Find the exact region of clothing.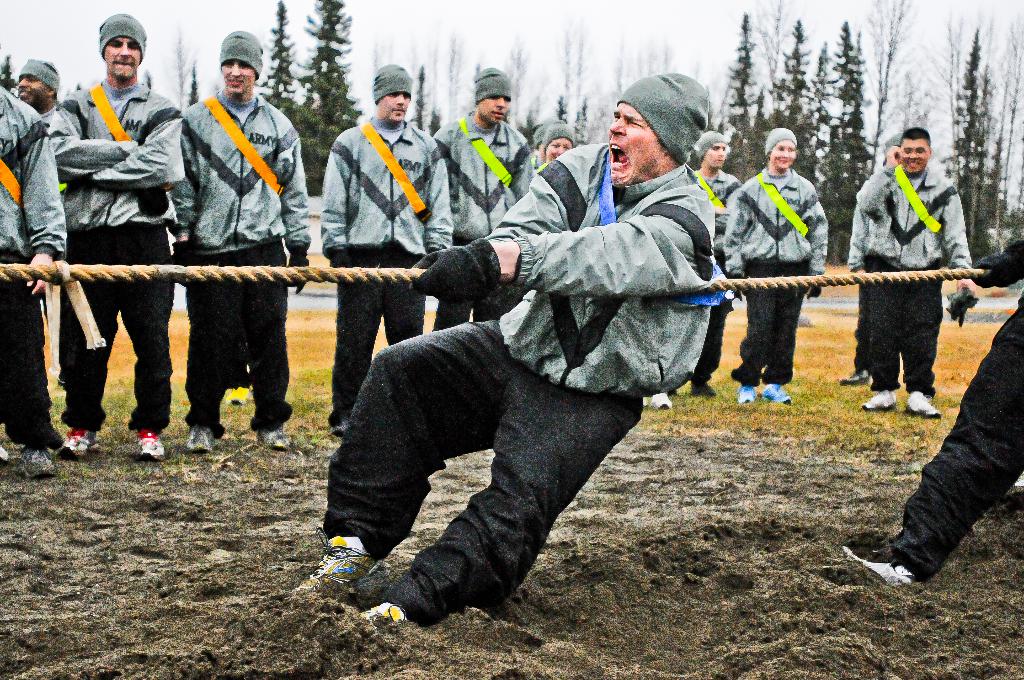
Exact region: 497 172 714 631.
